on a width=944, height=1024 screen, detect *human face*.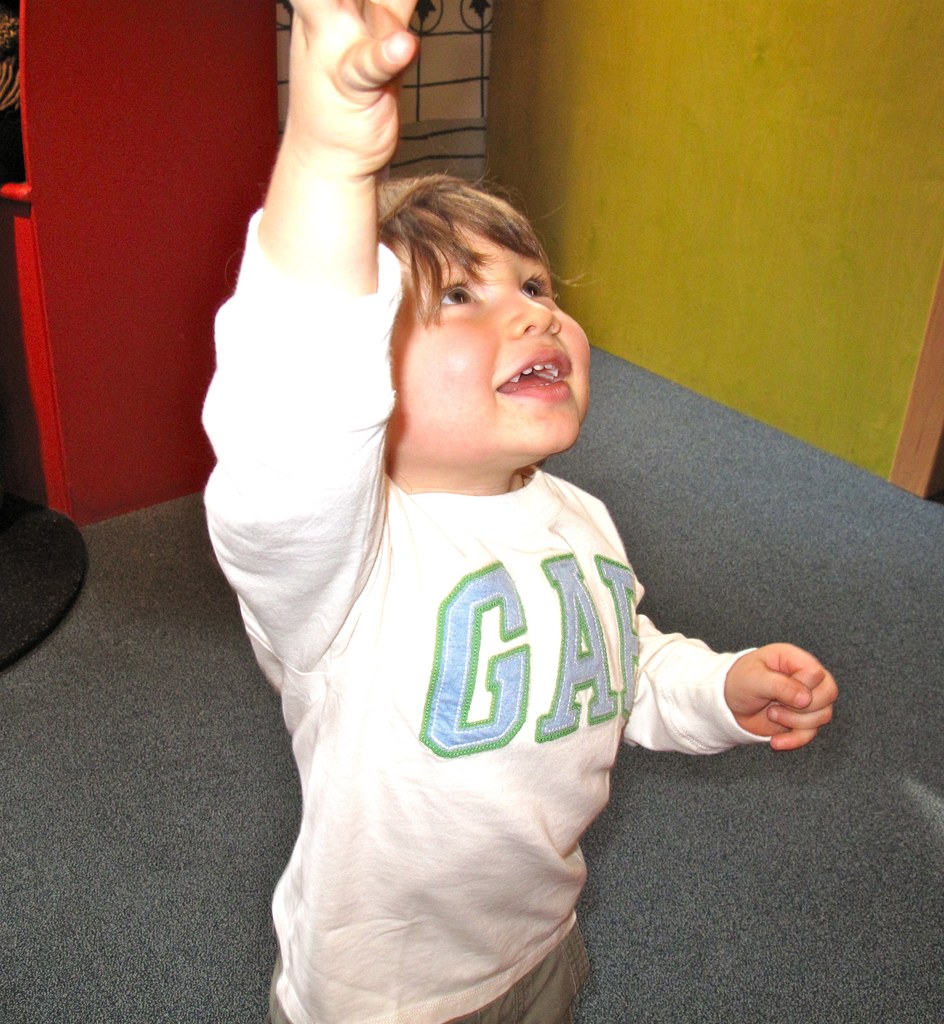
<bbox>387, 212, 590, 450</bbox>.
